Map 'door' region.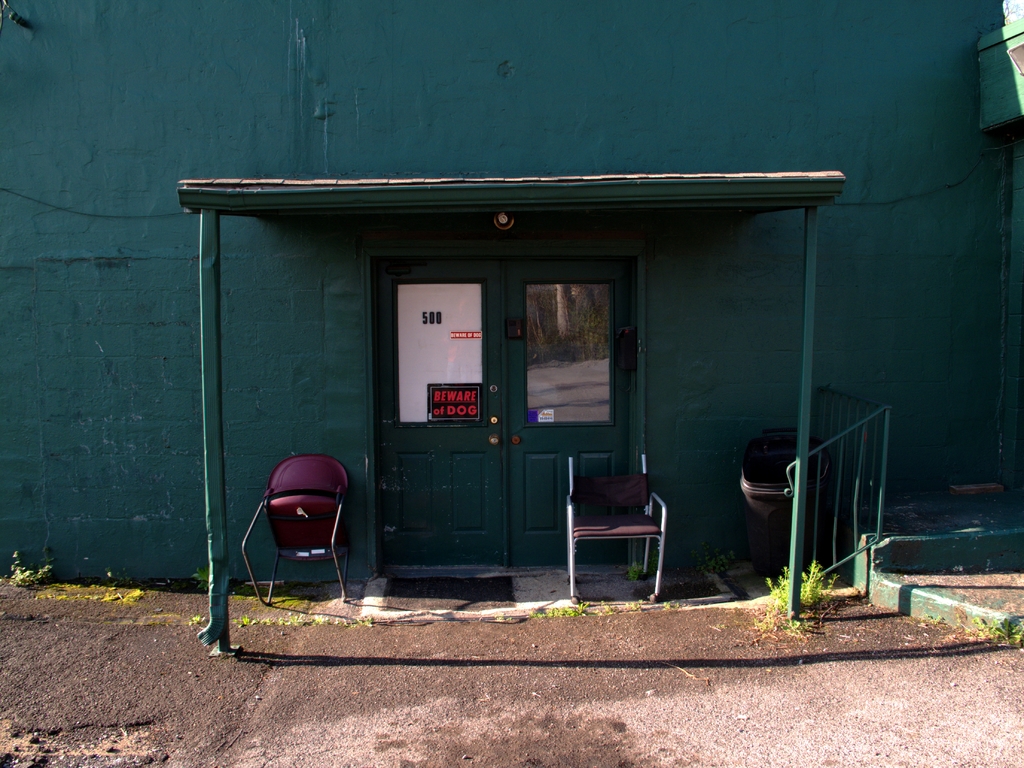
Mapped to <box>371,258,508,564</box>.
